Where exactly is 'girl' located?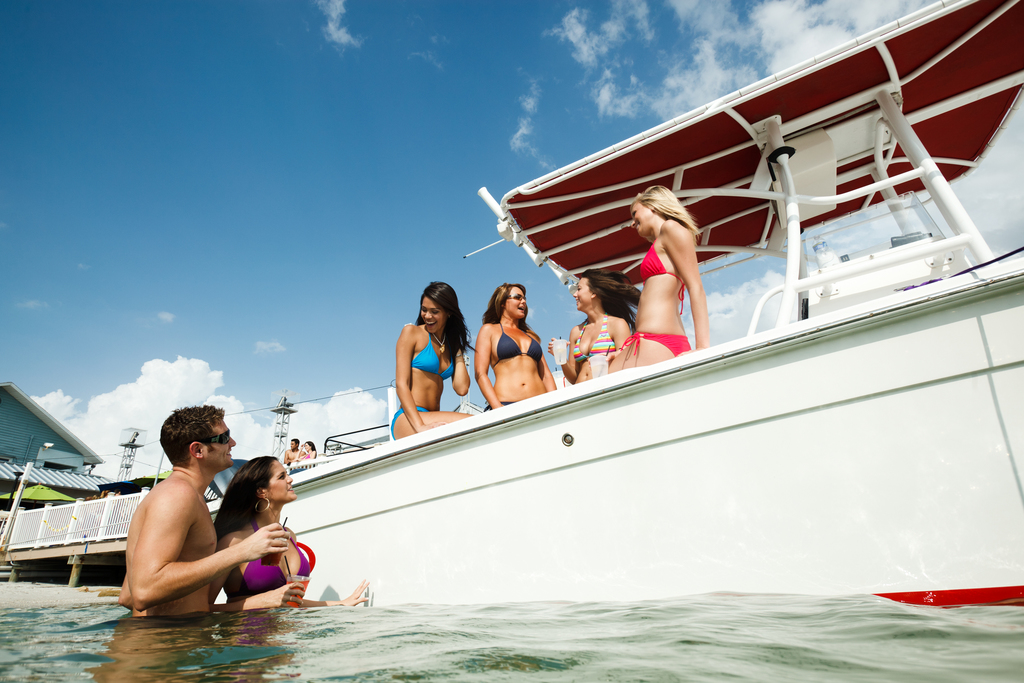
Its bounding box is (393,288,474,439).
